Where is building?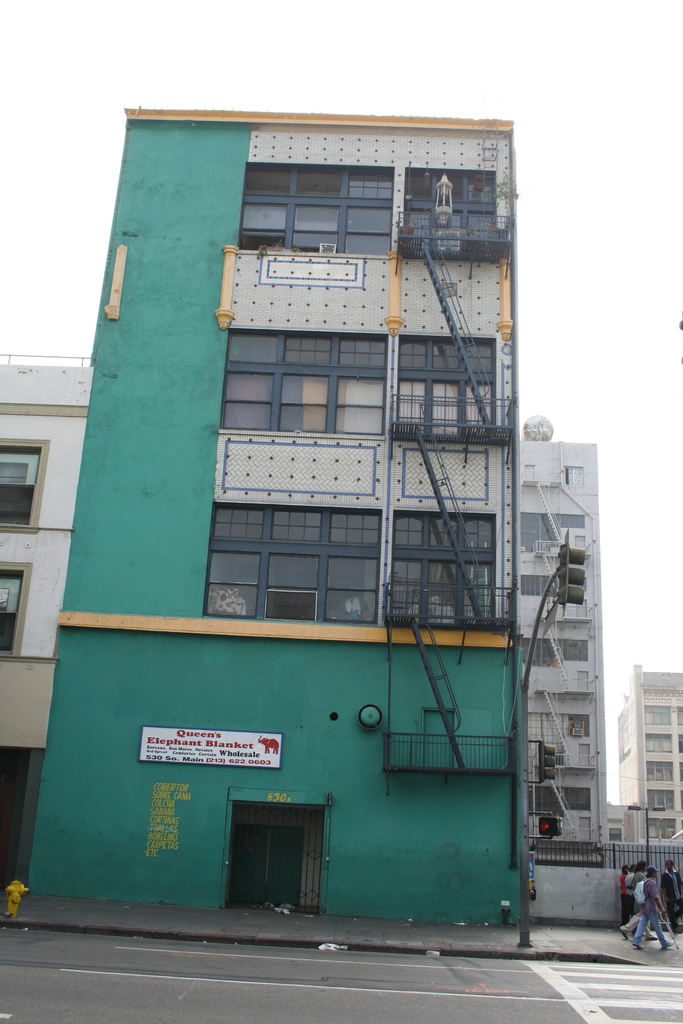
bbox=[522, 438, 601, 841].
